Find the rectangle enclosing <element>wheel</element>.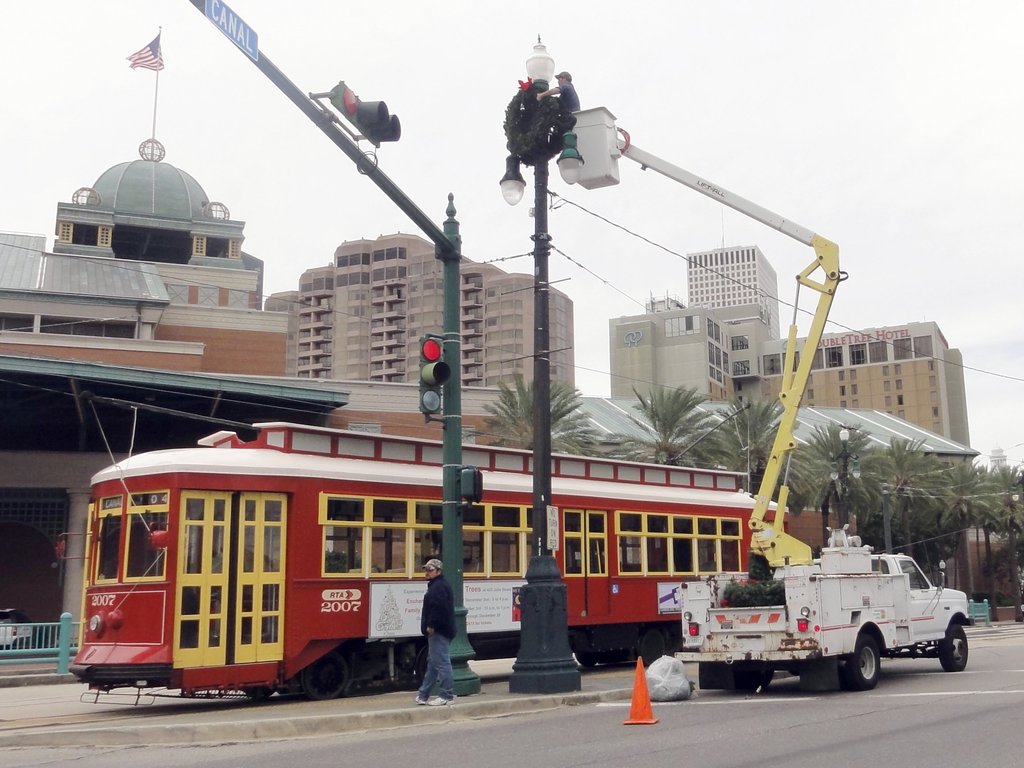
x1=938 y1=622 x2=971 y2=673.
